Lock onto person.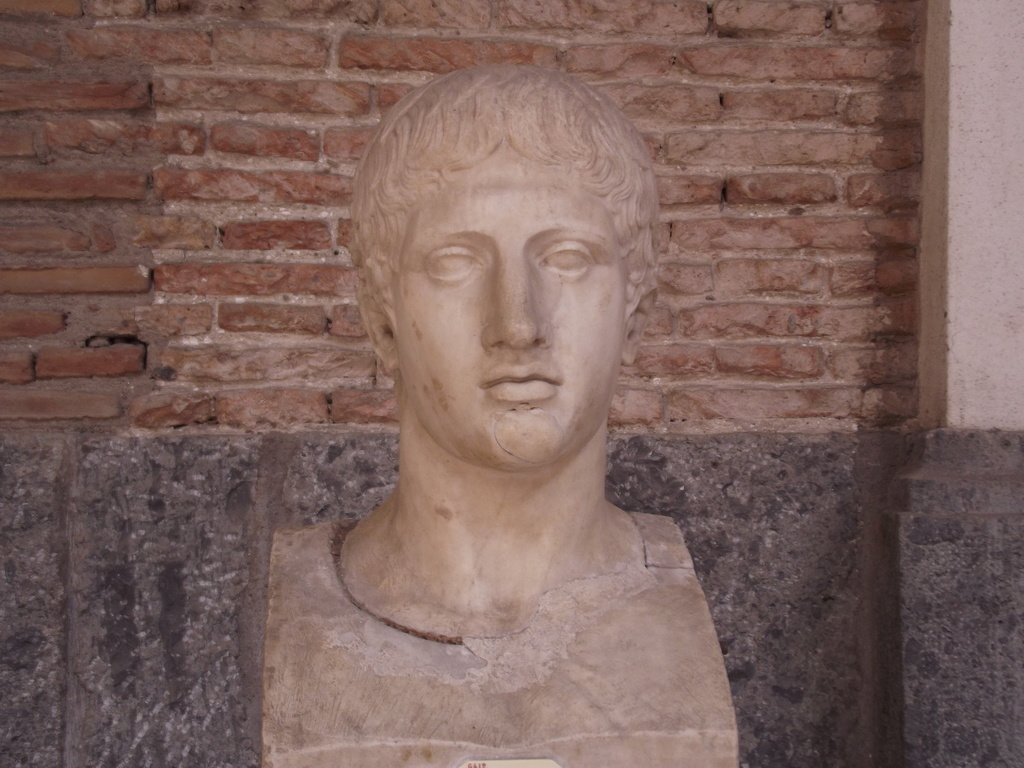
Locked: bbox=[265, 60, 739, 767].
